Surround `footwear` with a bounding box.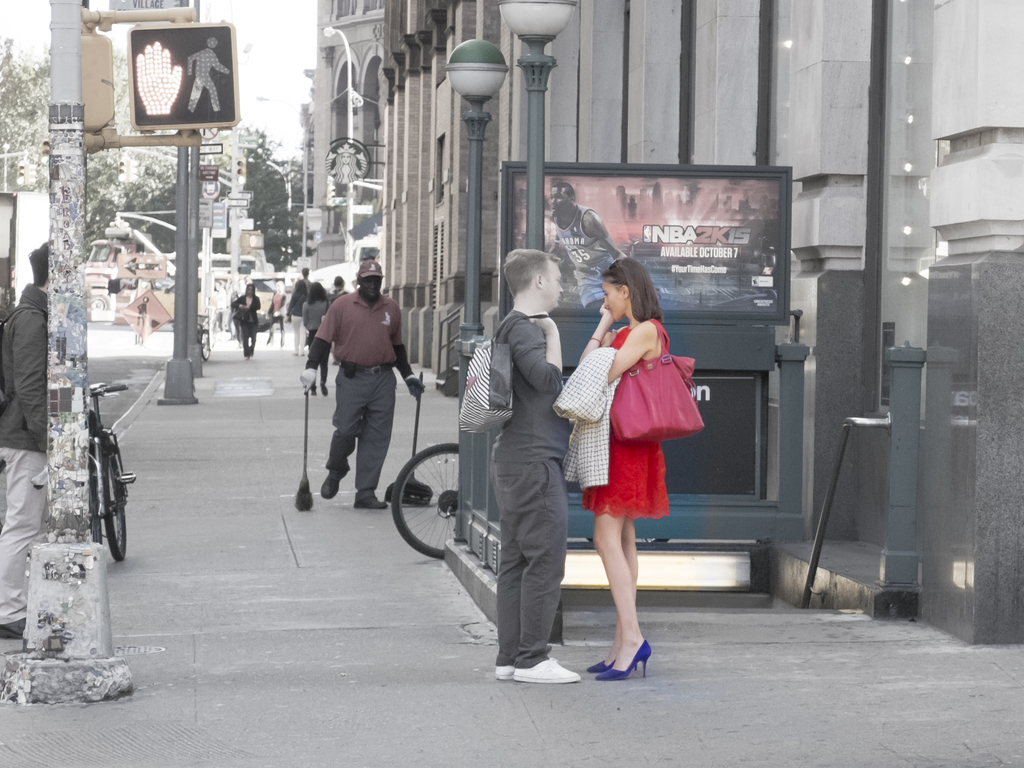
{"left": 313, "top": 458, "right": 354, "bottom": 500}.
